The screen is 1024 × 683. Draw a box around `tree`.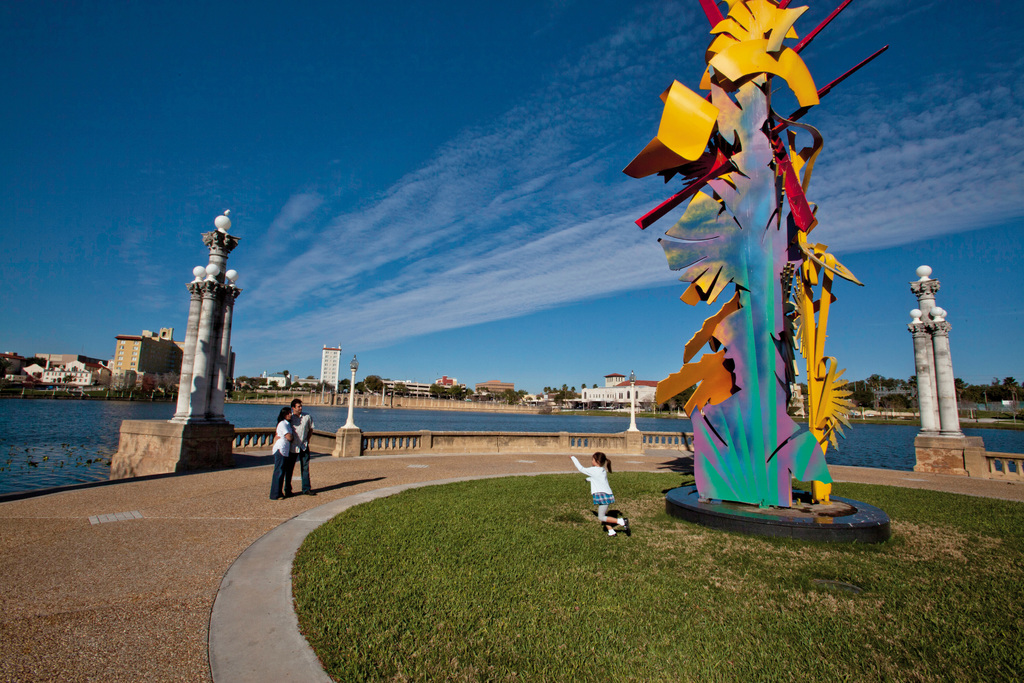
bbox=[0, 357, 10, 378].
